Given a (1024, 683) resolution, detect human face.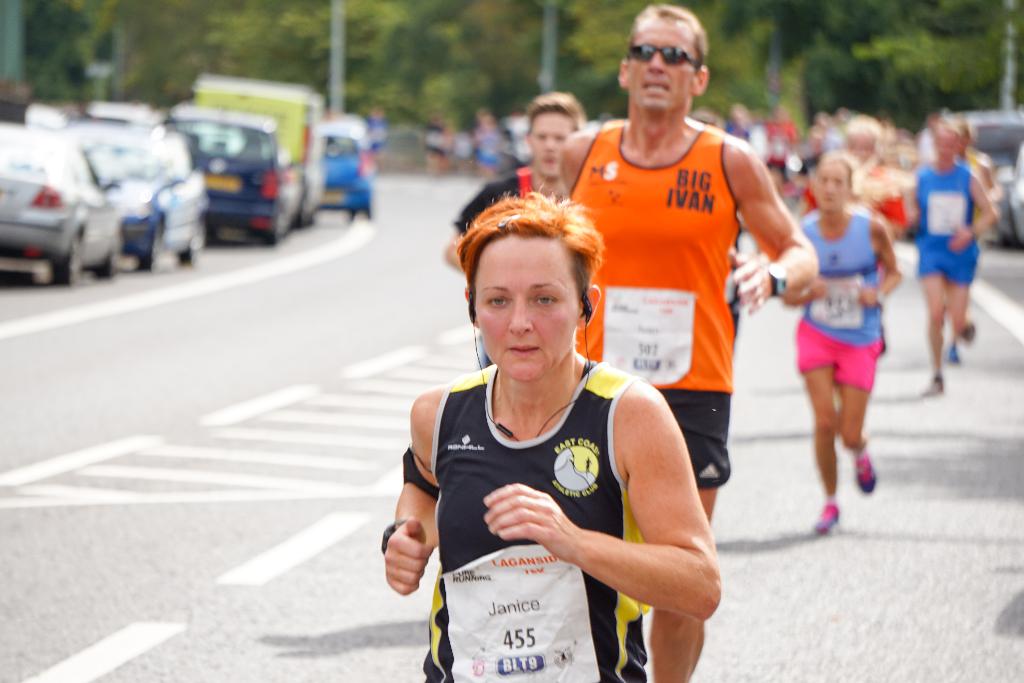
[936,129,958,166].
